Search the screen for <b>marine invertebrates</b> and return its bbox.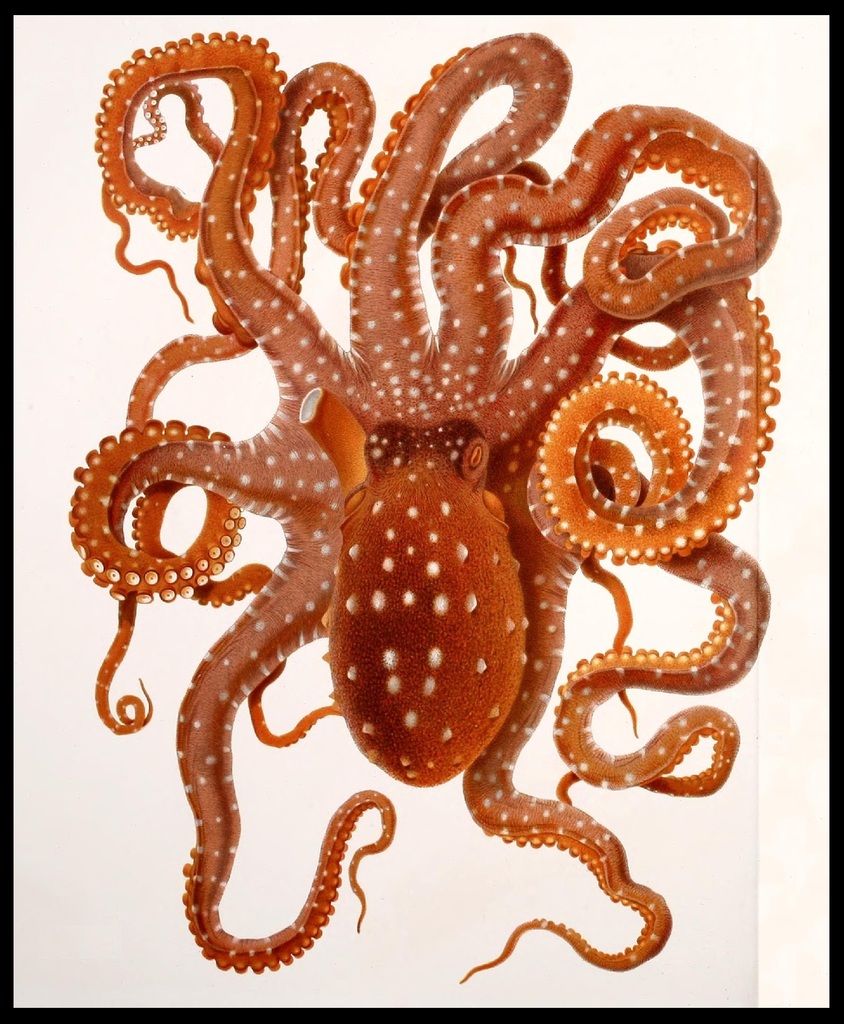
Found: rect(4, 0, 763, 1023).
